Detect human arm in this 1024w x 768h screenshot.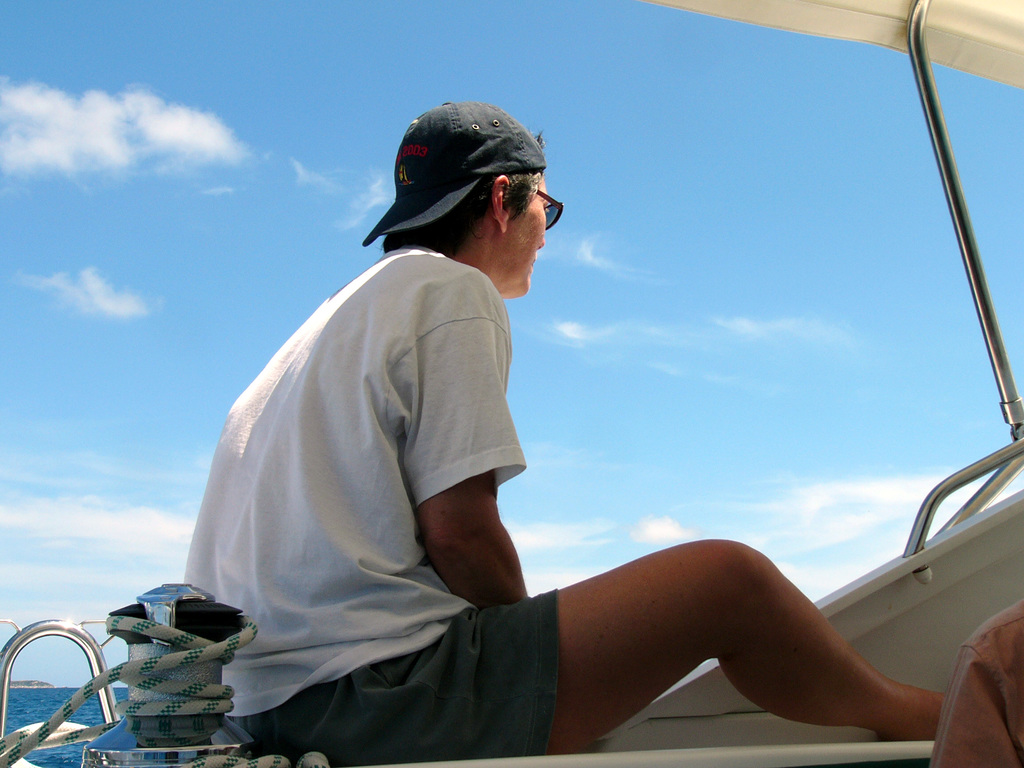
Detection: {"x1": 413, "y1": 273, "x2": 526, "y2": 605}.
